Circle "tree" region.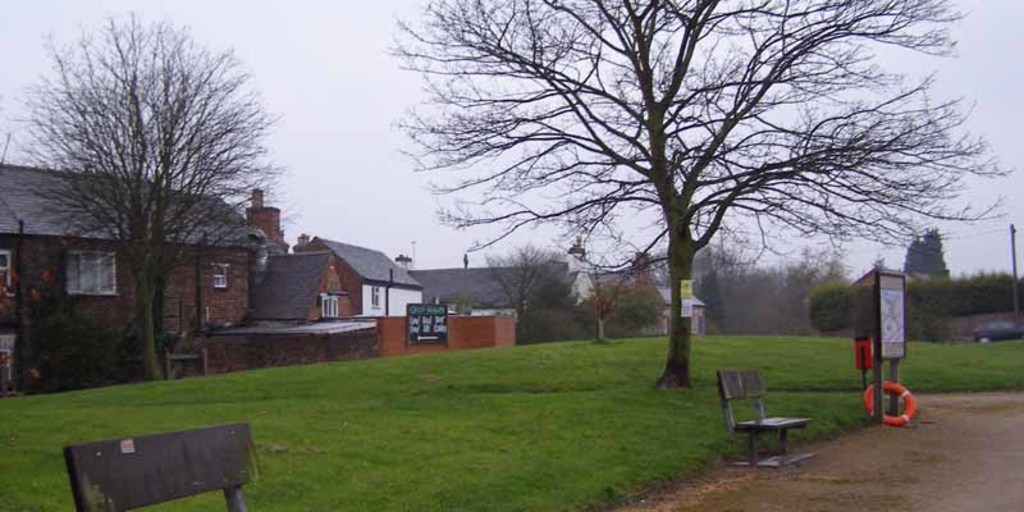
Region: box(396, 10, 946, 404).
